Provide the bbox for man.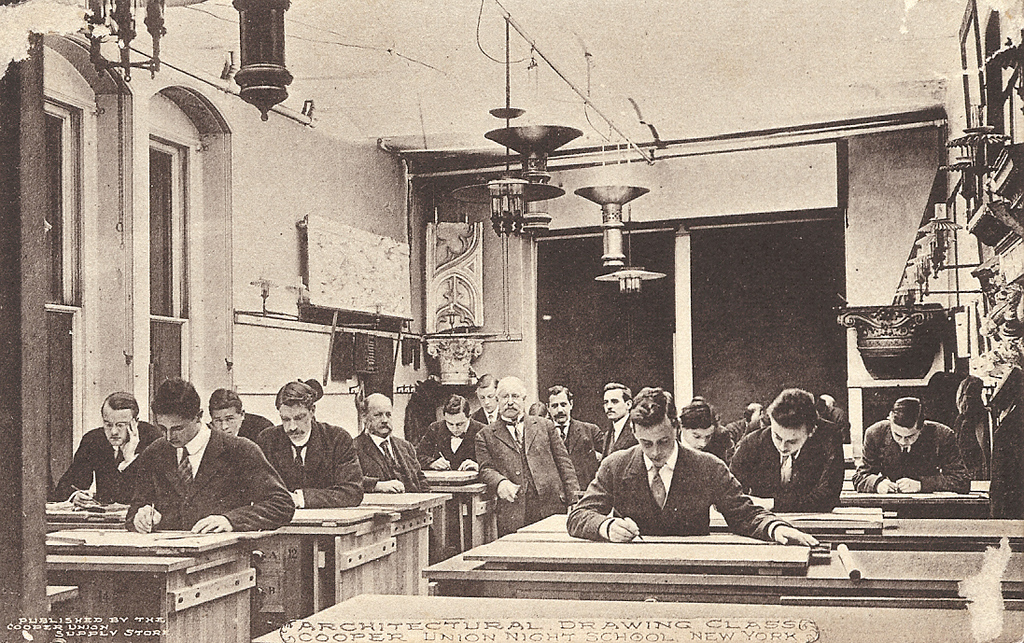
rect(735, 384, 845, 505).
